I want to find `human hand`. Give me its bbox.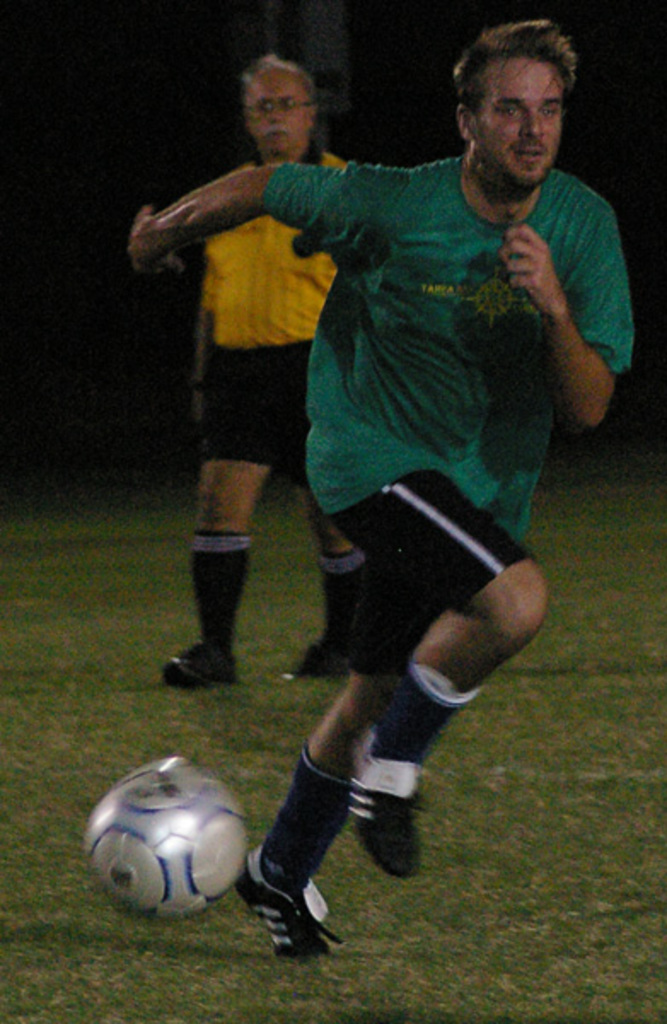
bbox(123, 207, 188, 283).
